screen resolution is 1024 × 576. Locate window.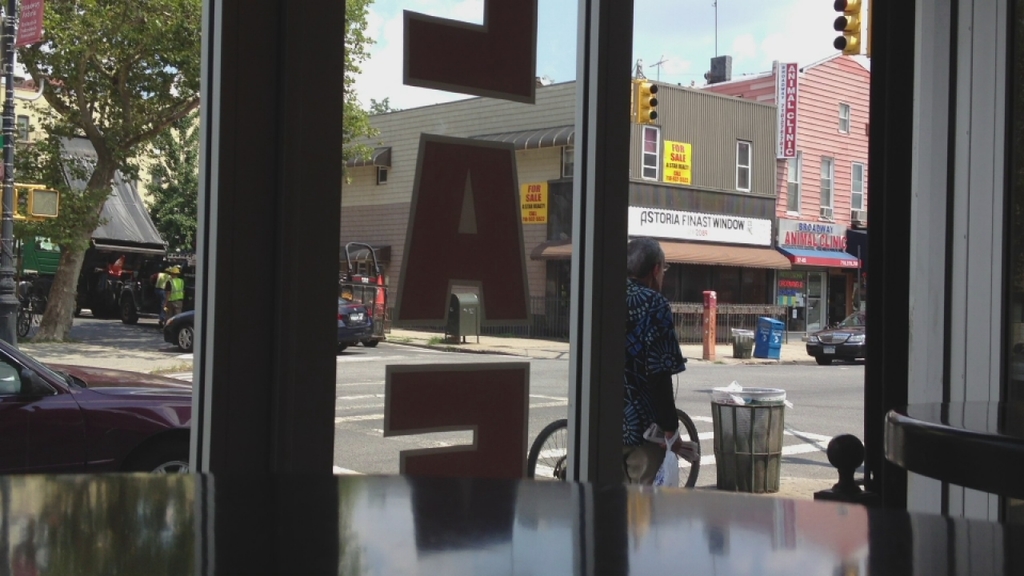
x1=850 y1=164 x2=865 y2=213.
